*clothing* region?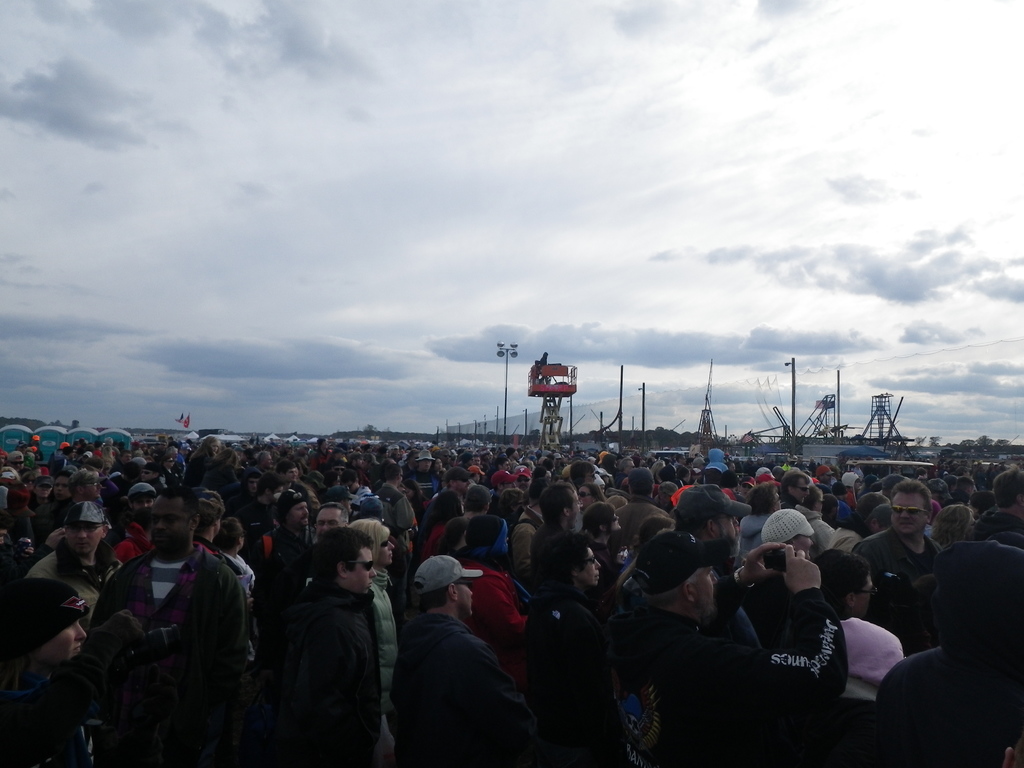
bbox=[872, 642, 1023, 767]
